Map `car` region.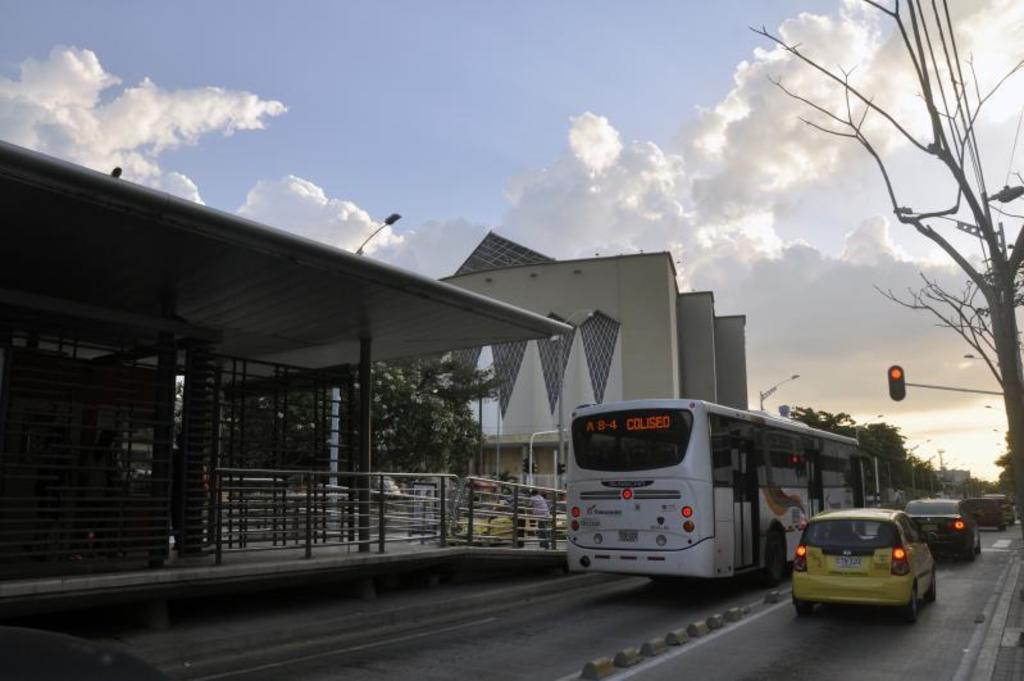
Mapped to box=[961, 496, 1001, 528].
